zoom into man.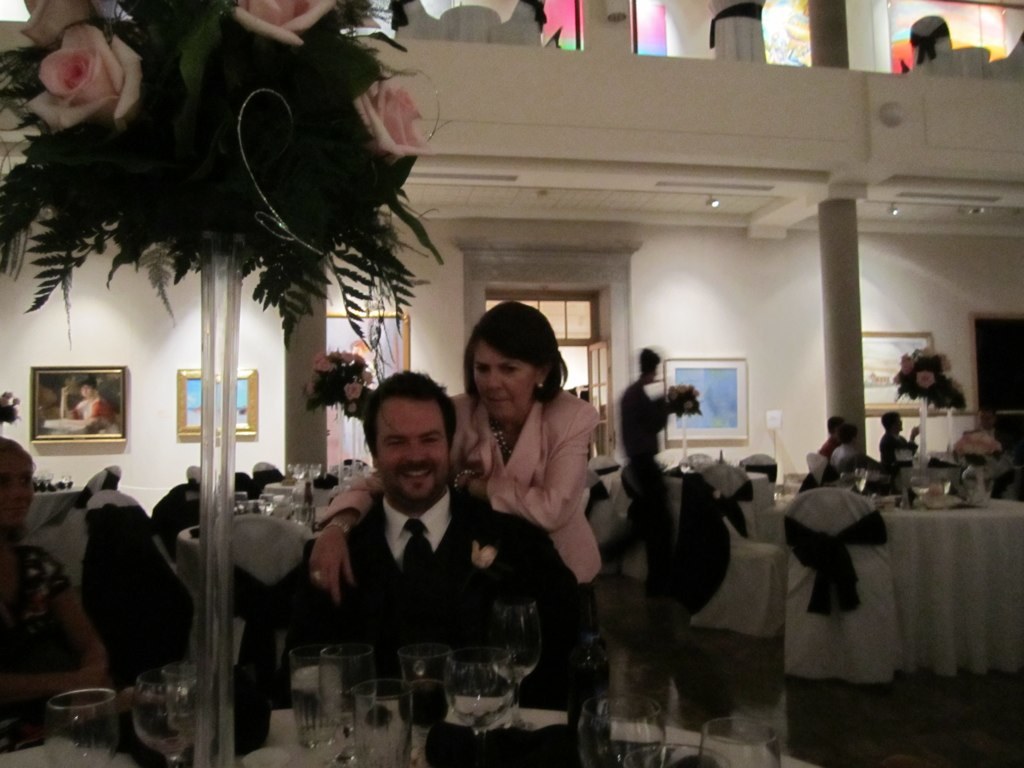
Zoom target: region(345, 337, 568, 697).
